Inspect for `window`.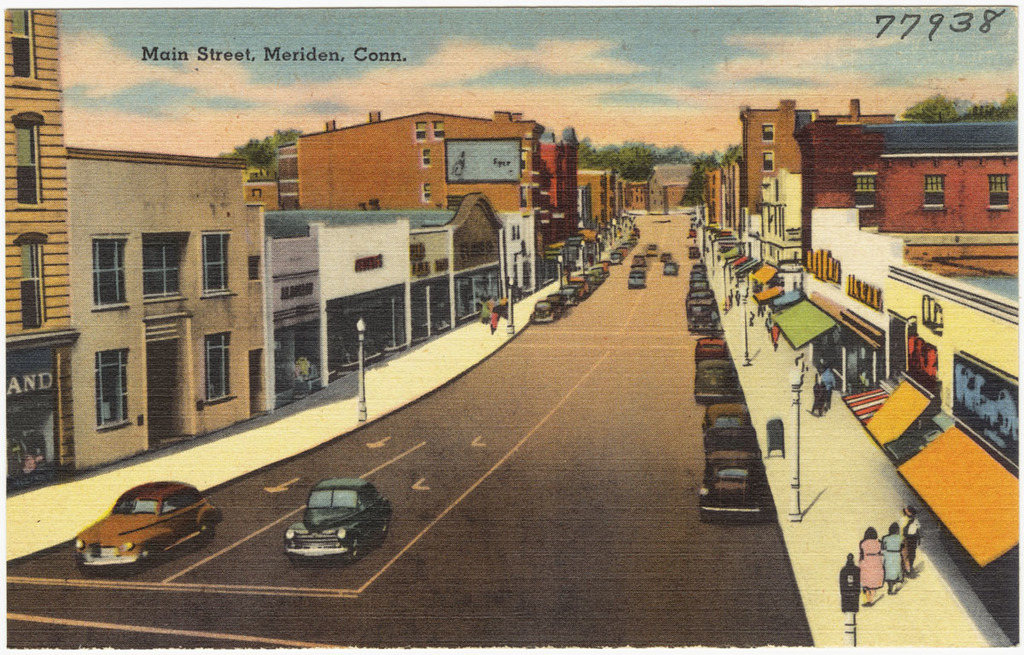
Inspection: [424,184,431,204].
